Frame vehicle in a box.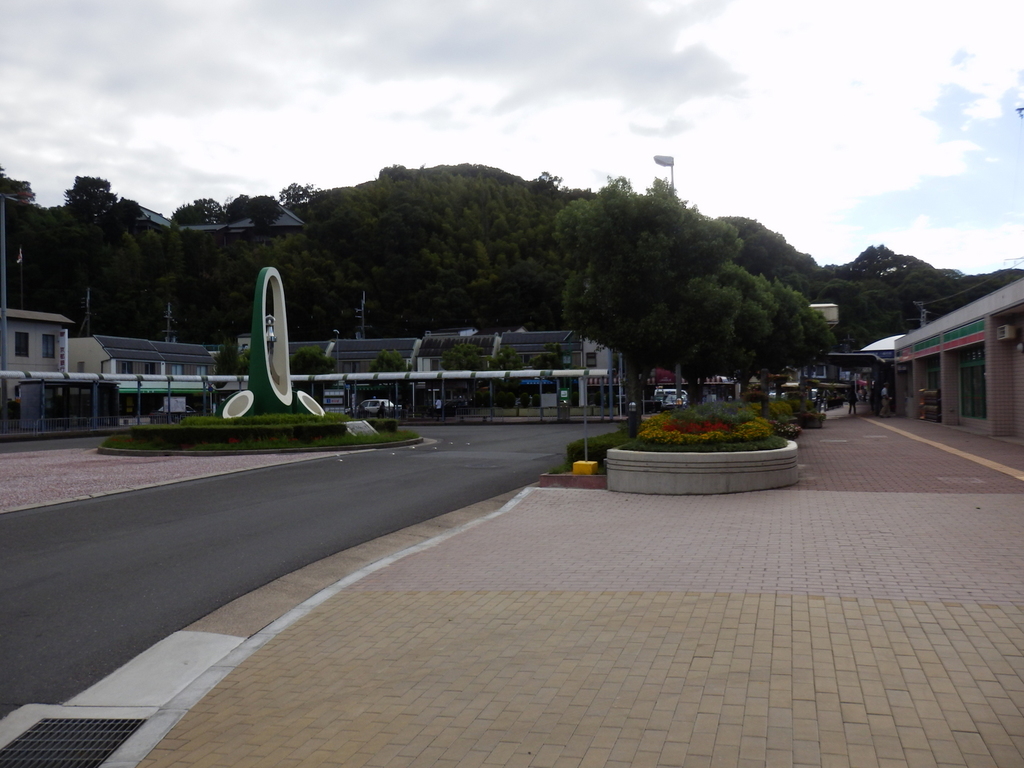
detection(354, 395, 402, 418).
